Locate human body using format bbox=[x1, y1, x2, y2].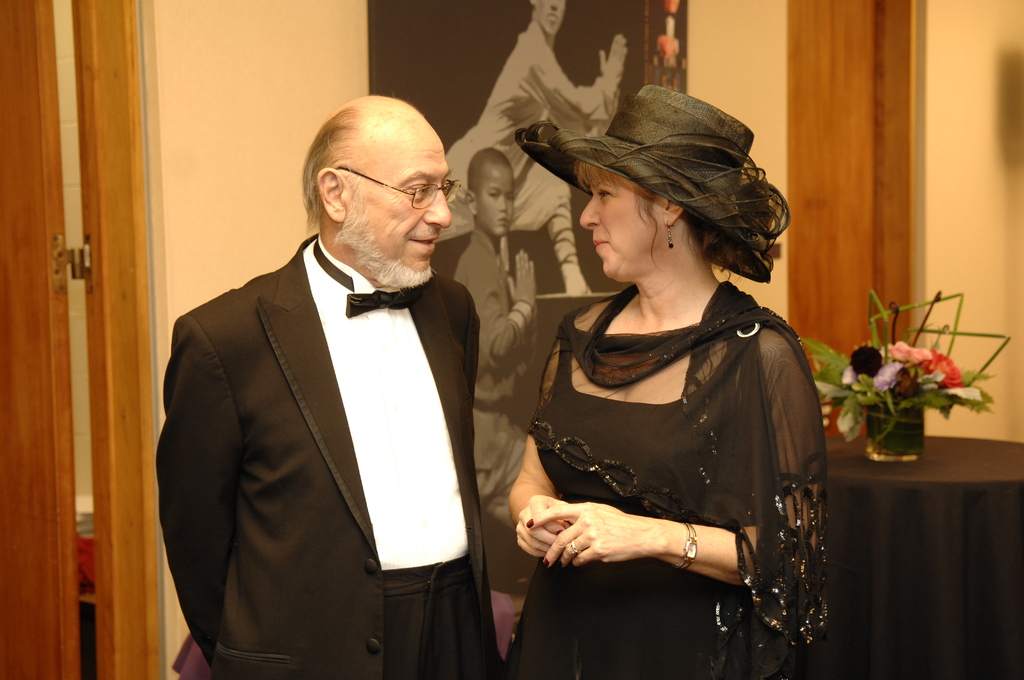
bbox=[441, 230, 542, 501].
